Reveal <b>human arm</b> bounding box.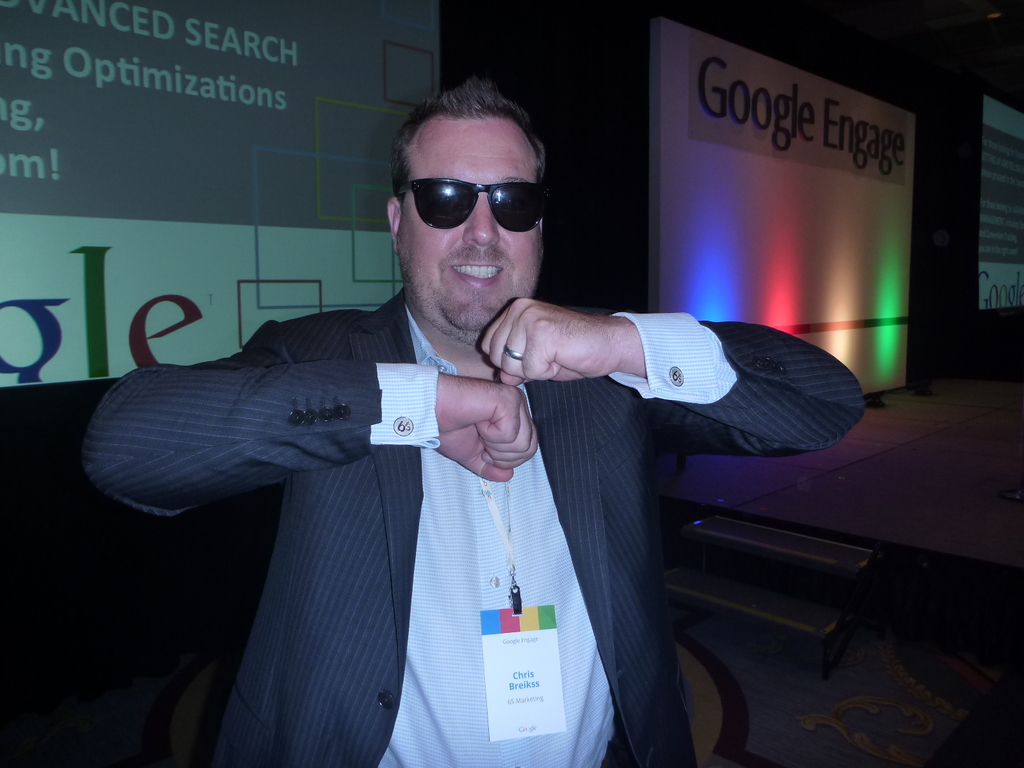
Revealed: select_region(86, 319, 542, 529).
